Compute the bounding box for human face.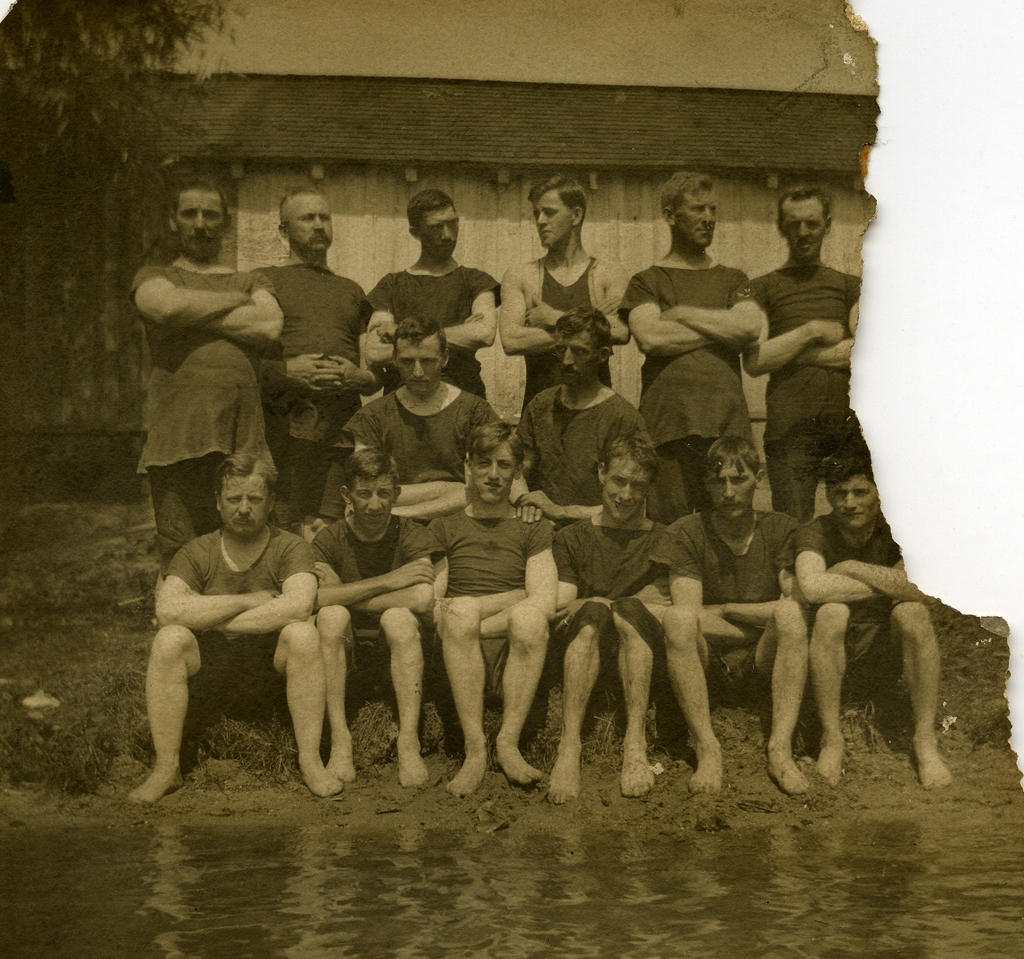
rect(220, 473, 268, 538).
